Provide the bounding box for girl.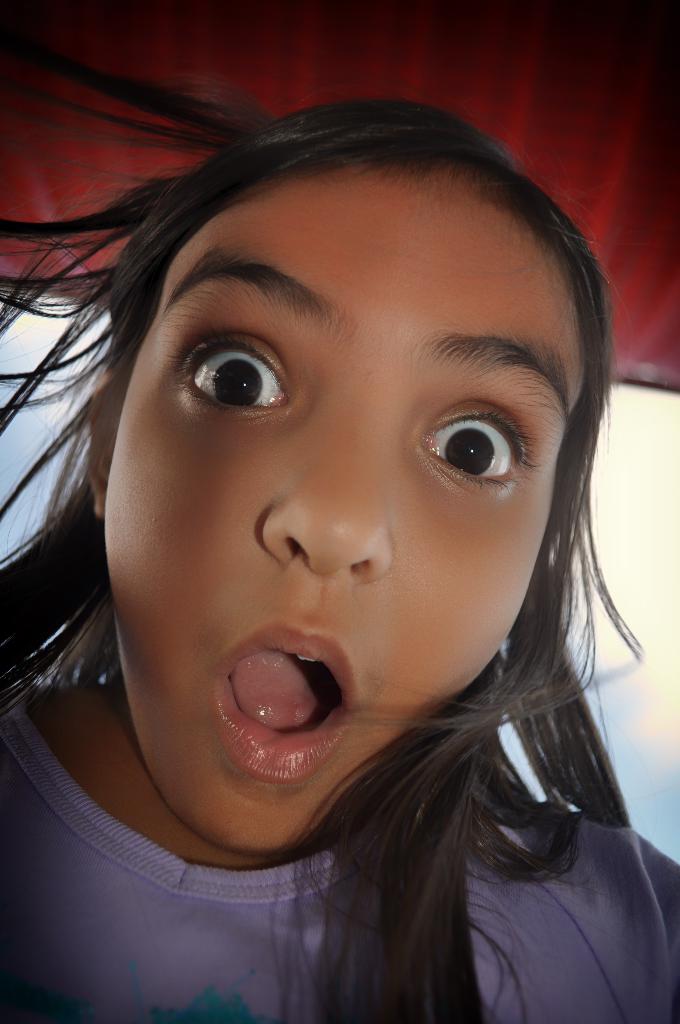
bbox=(0, 95, 679, 1023).
